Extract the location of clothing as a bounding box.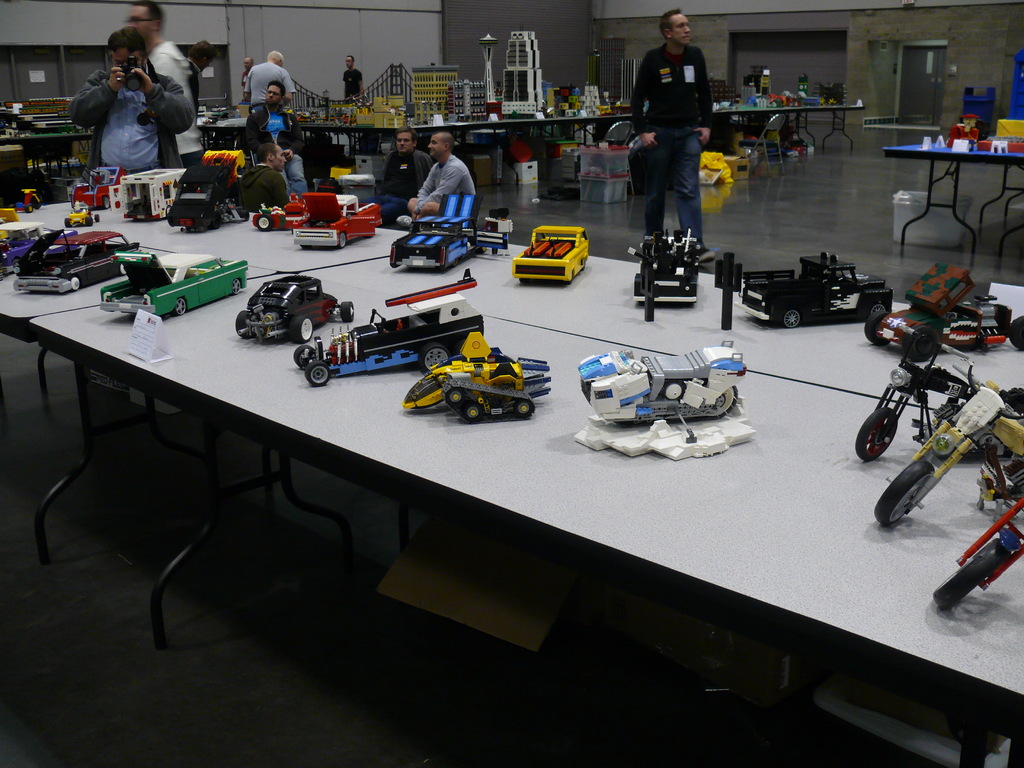
238, 163, 285, 214.
